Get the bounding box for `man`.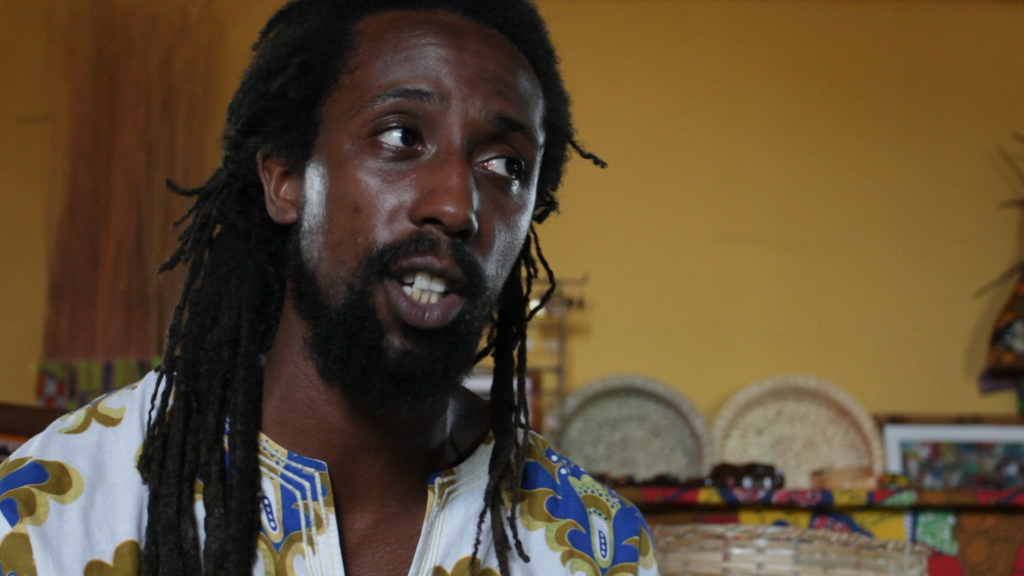
(34, 8, 725, 562).
